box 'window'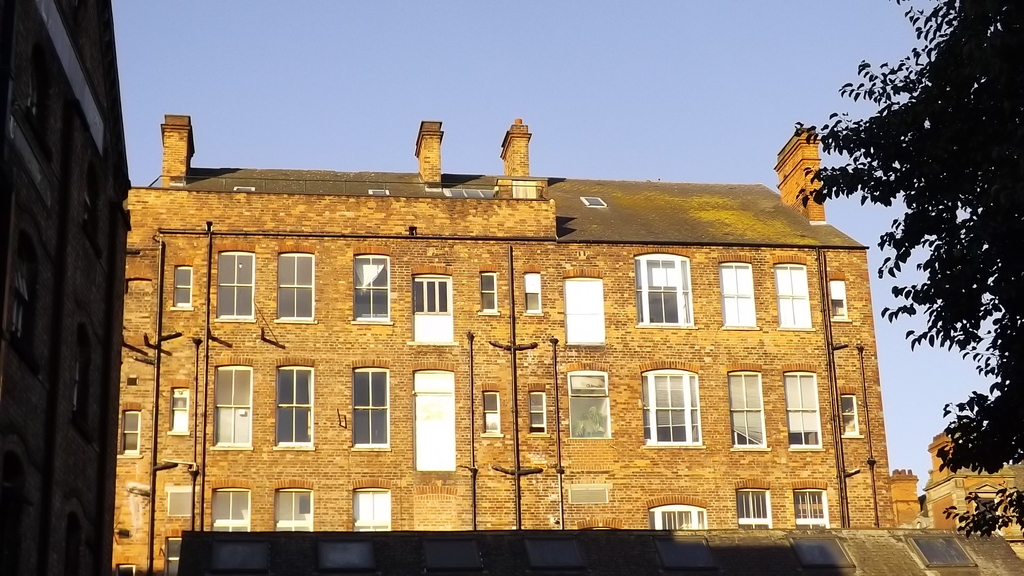
BBox(522, 272, 543, 312)
